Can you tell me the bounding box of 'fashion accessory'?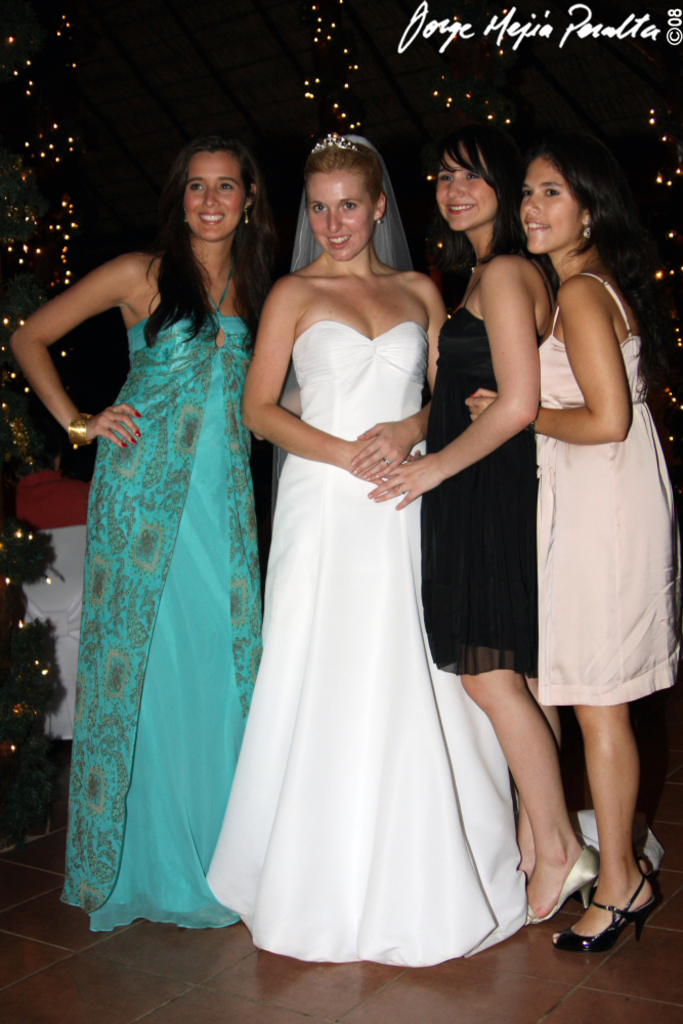
[581,218,593,240].
